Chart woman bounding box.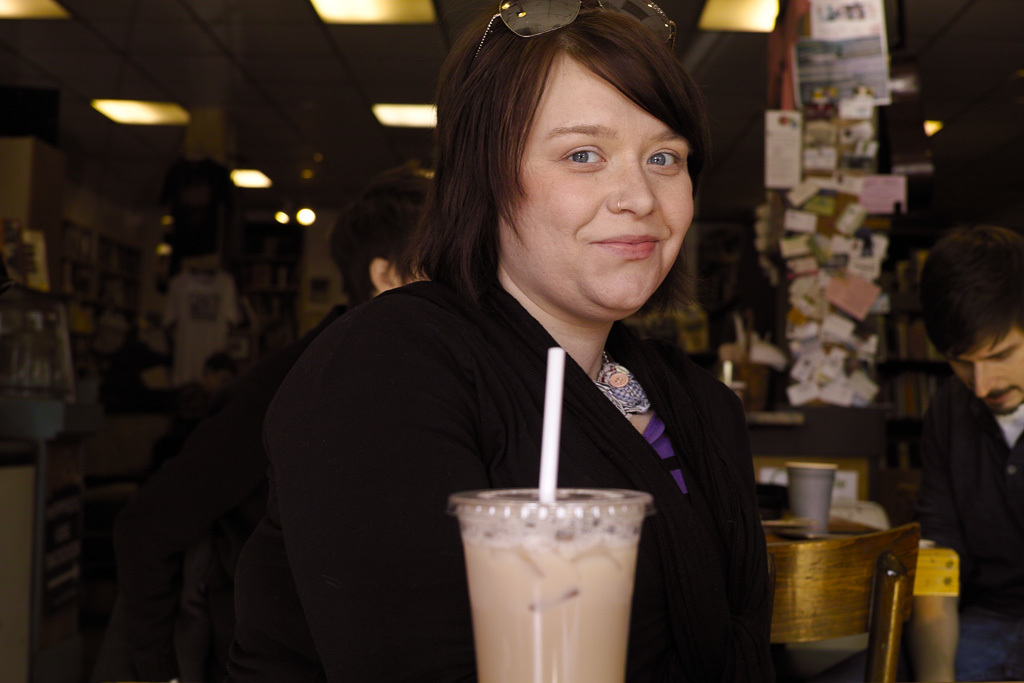
Charted: [301, 24, 769, 676].
